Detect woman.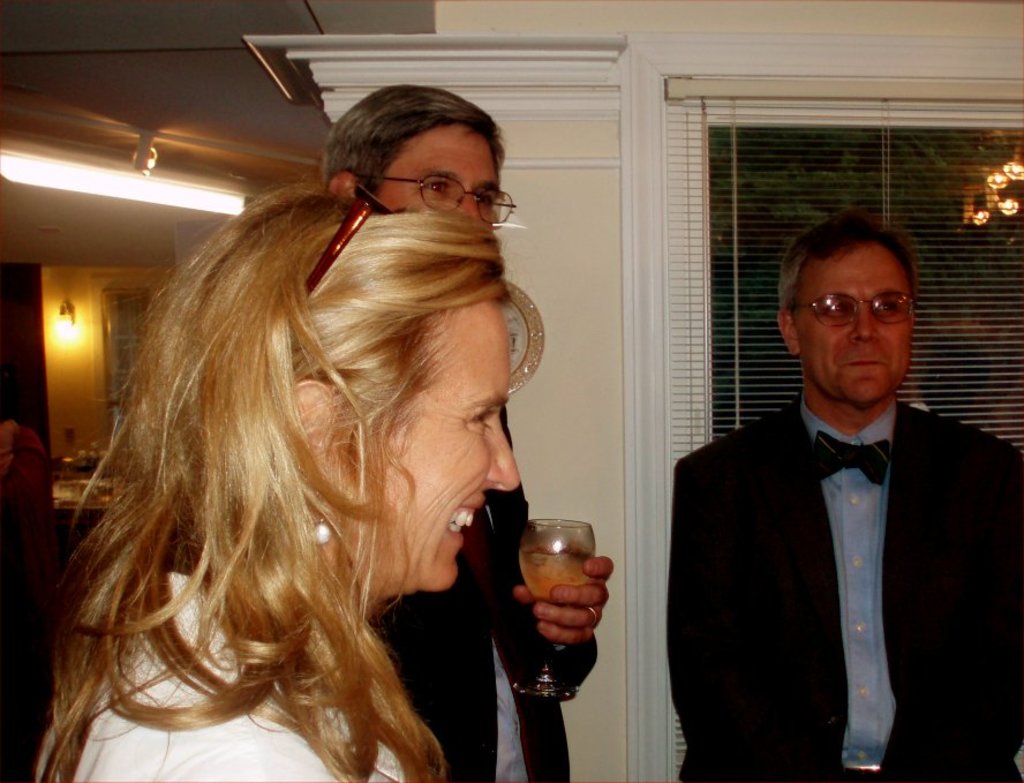
Detected at x1=8 y1=119 x2=607 y2=768.
